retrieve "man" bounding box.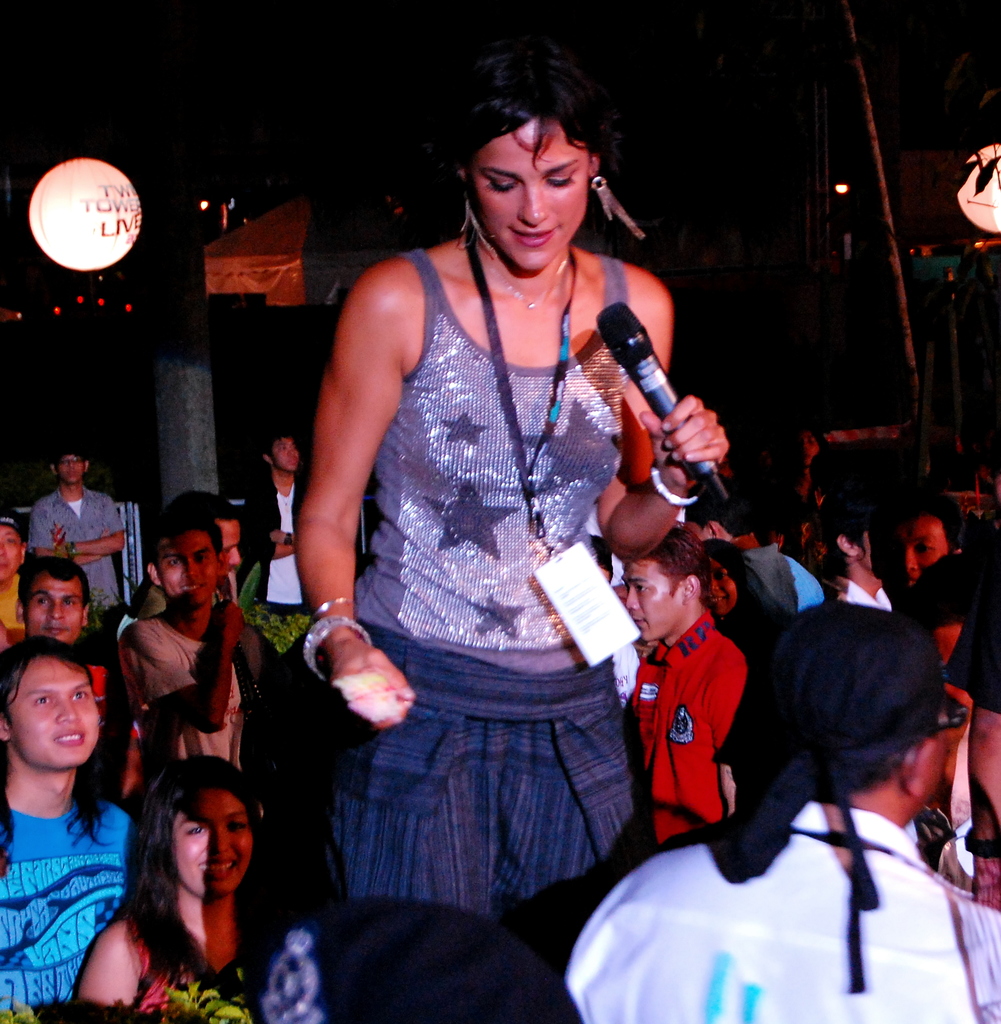
Bounding box: 0,554,99,644.
